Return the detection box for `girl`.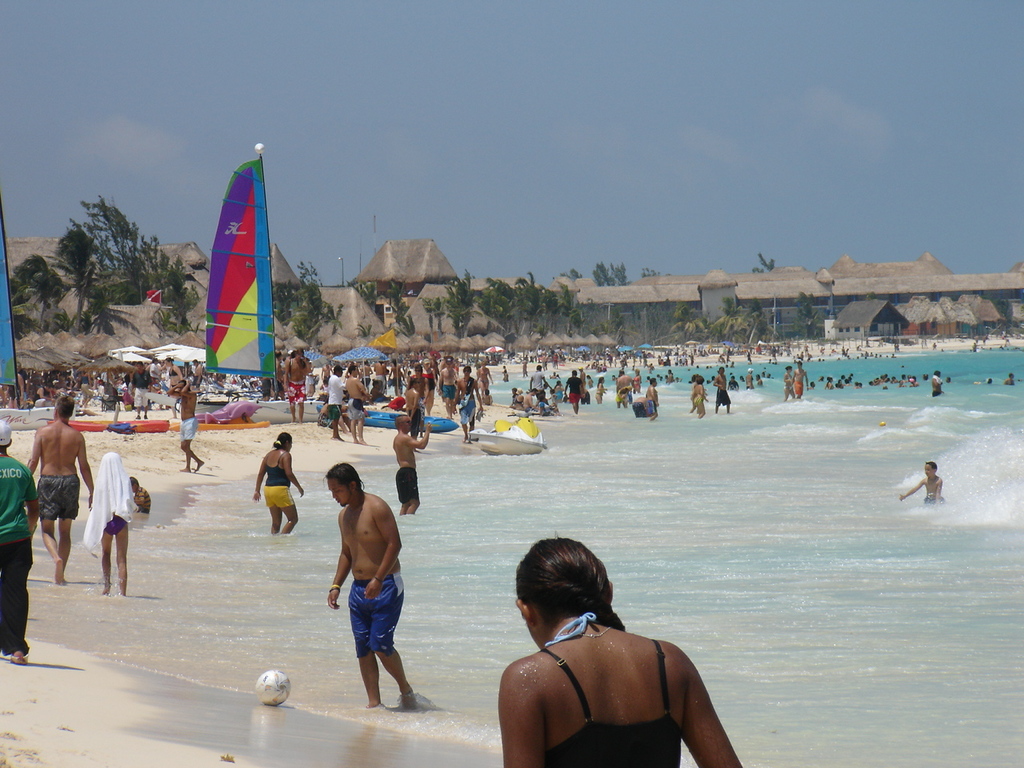
locate(498, 530, 748, 766).
